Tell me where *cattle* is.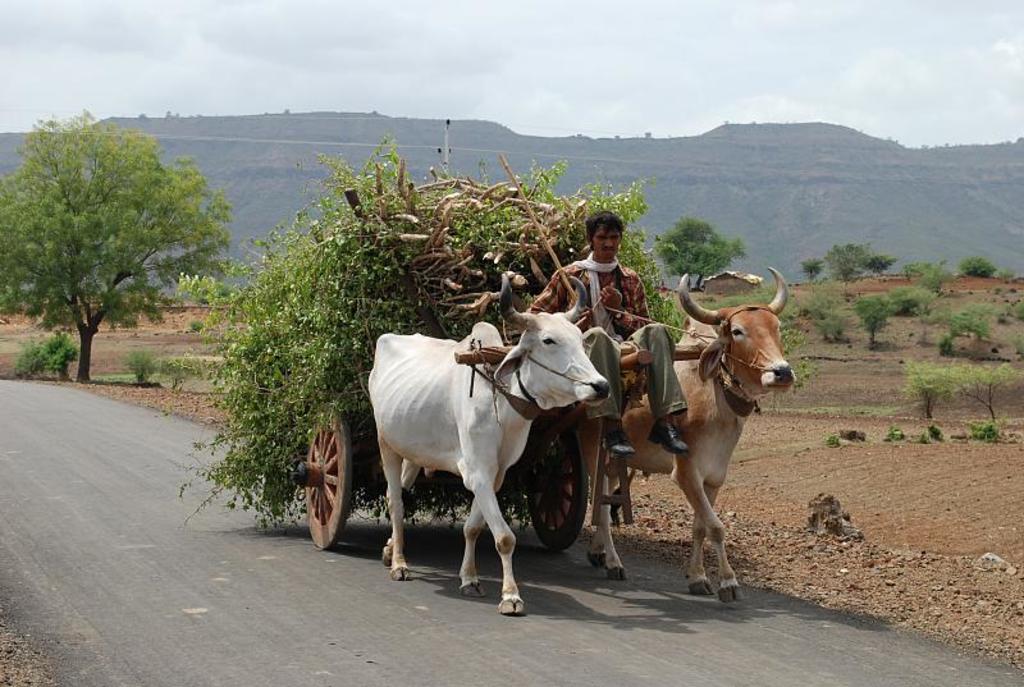
*cattle* is at <box>346,296,616,603</box>.
